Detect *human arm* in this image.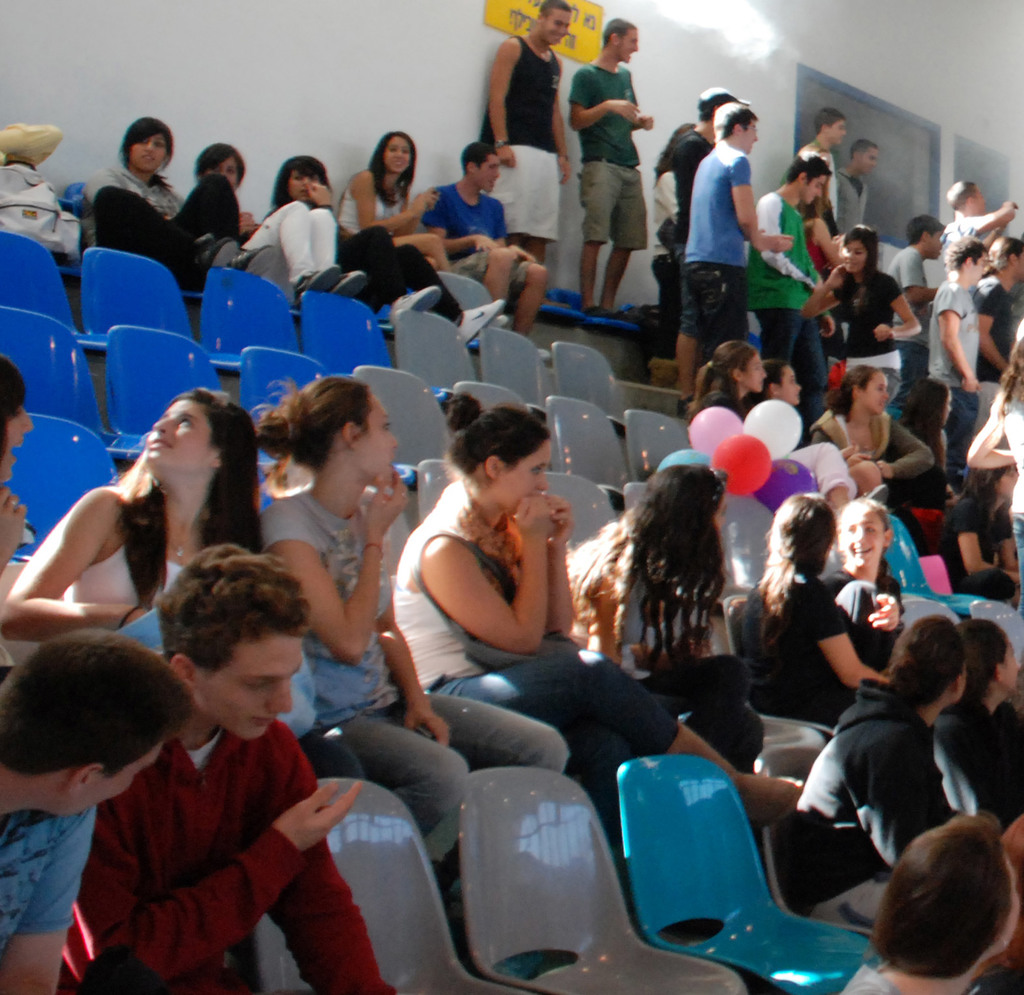
Detection: x1=873 y1=270 x2=922 y2=342.
